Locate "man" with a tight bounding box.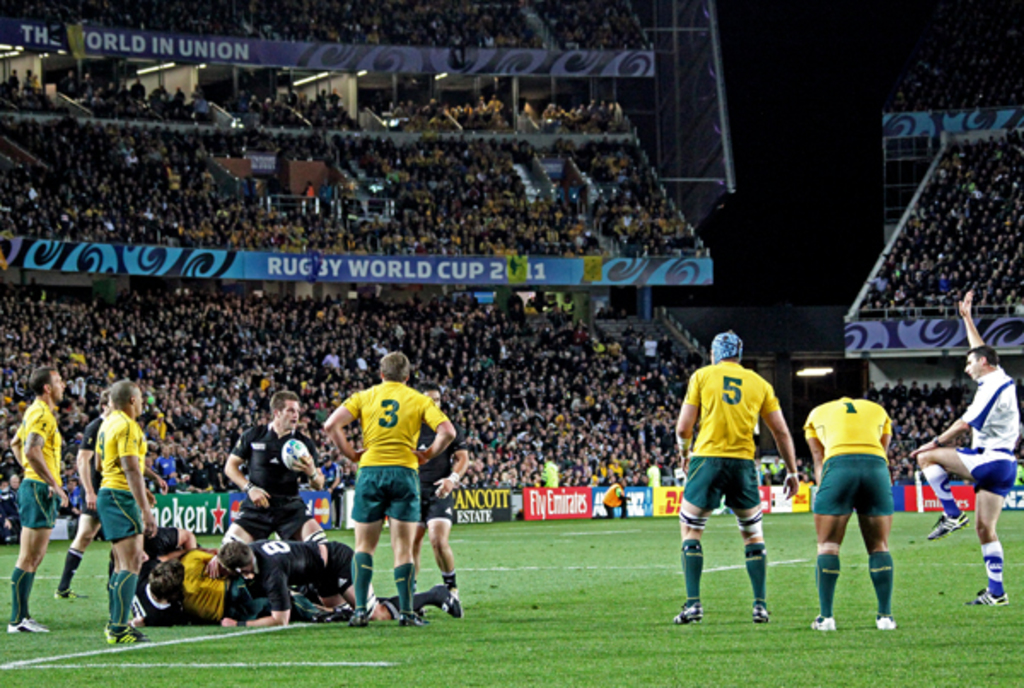
Rect(596, 478, 631, 516).
